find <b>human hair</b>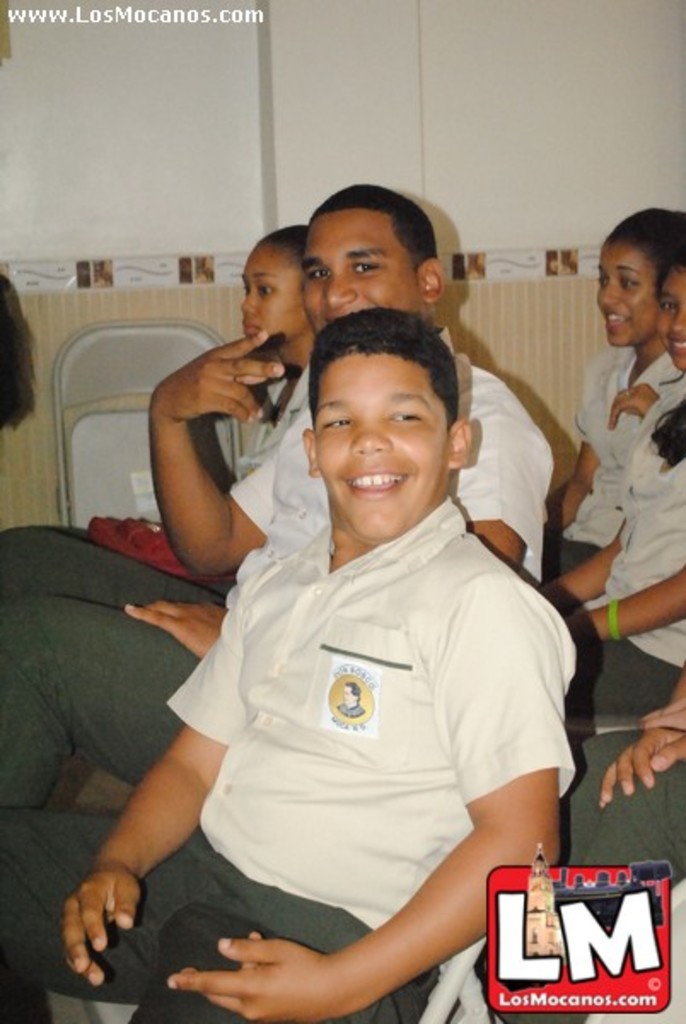
box(317, 181, 439, 270)
